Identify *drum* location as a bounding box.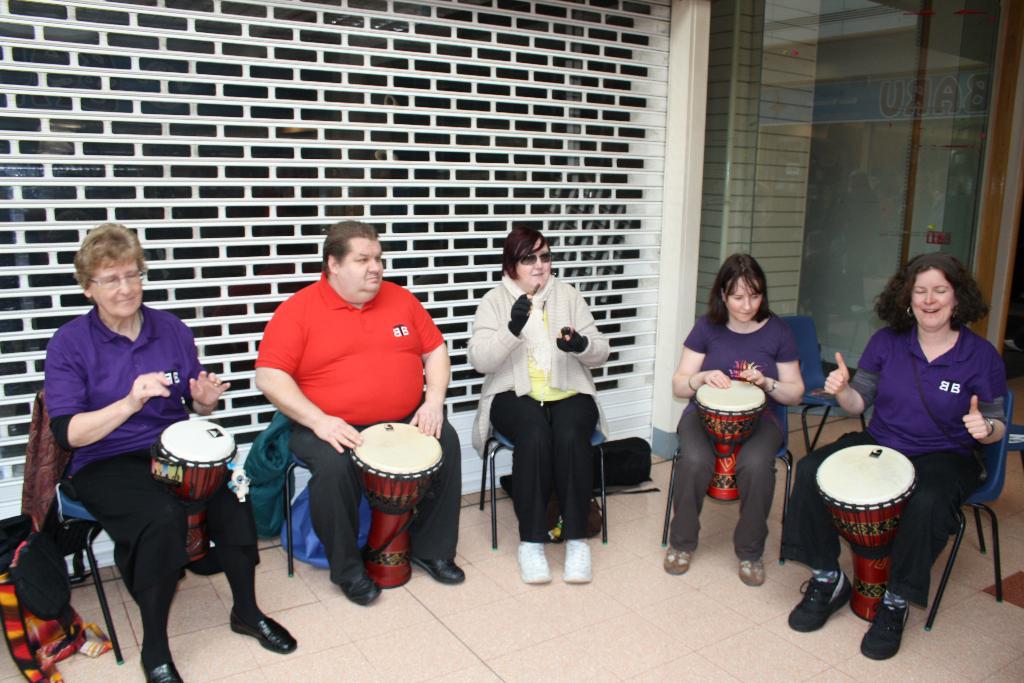
(x1=152, y1=409, x2=232, y2=551).
